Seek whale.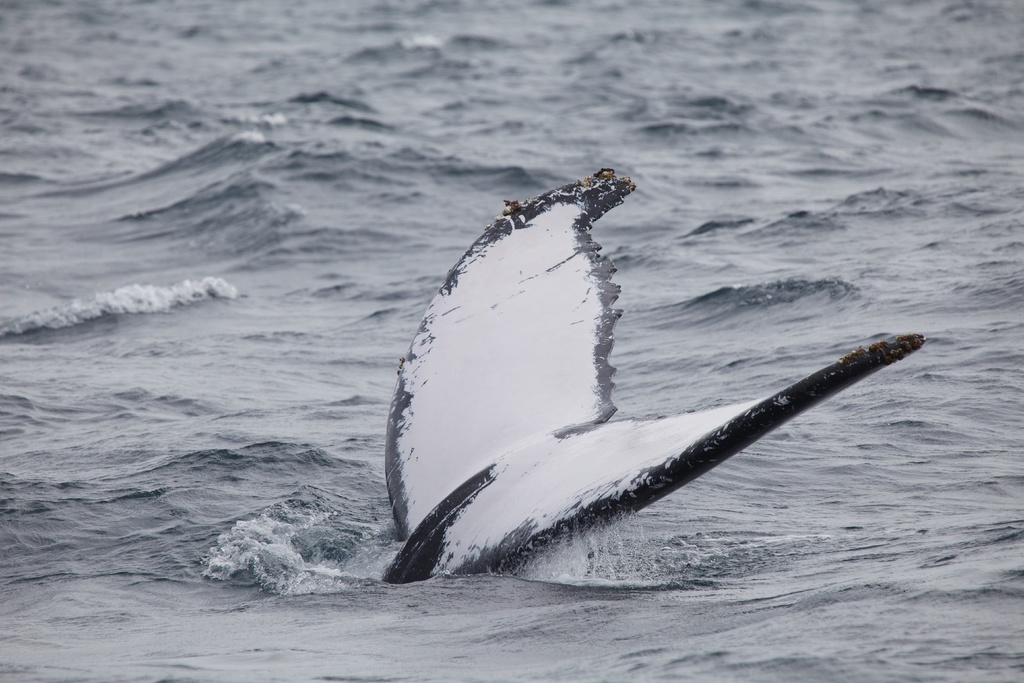
x1=381, y1=170, x2=930, y2=586.
